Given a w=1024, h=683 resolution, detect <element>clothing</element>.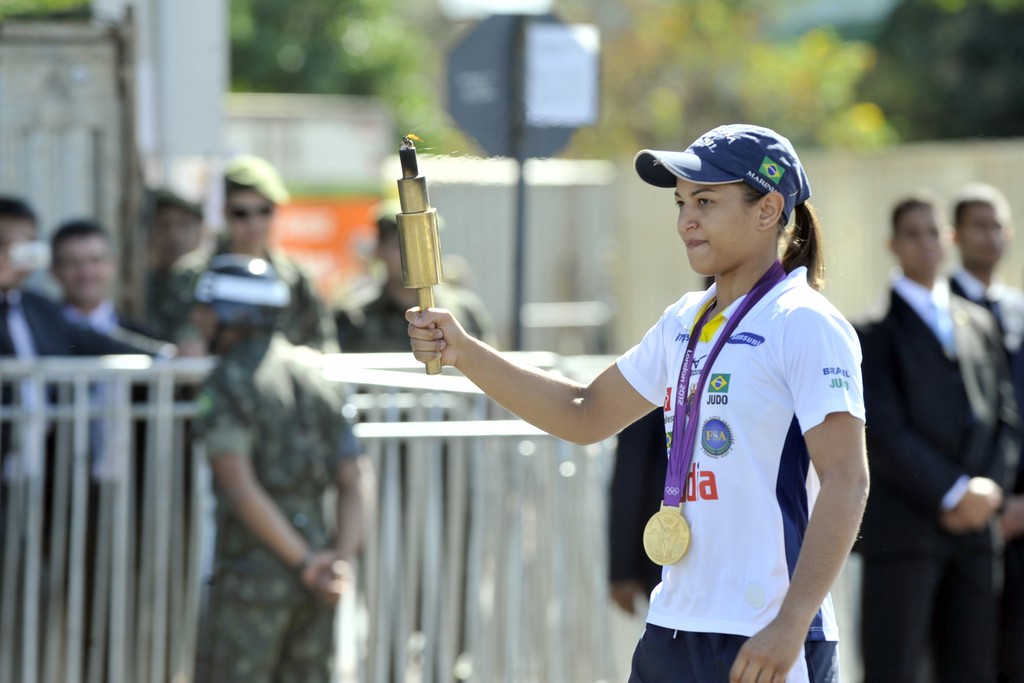
l=605, t=409, r=850, b=682.
